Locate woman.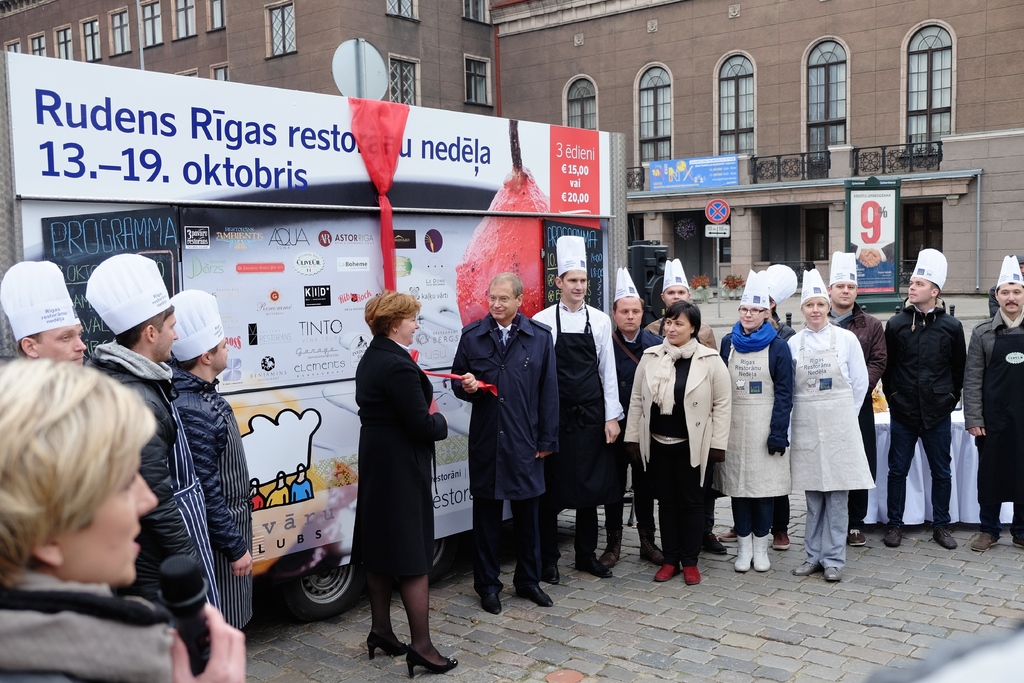
Bounding box: region(342, 298, 442, 659).
